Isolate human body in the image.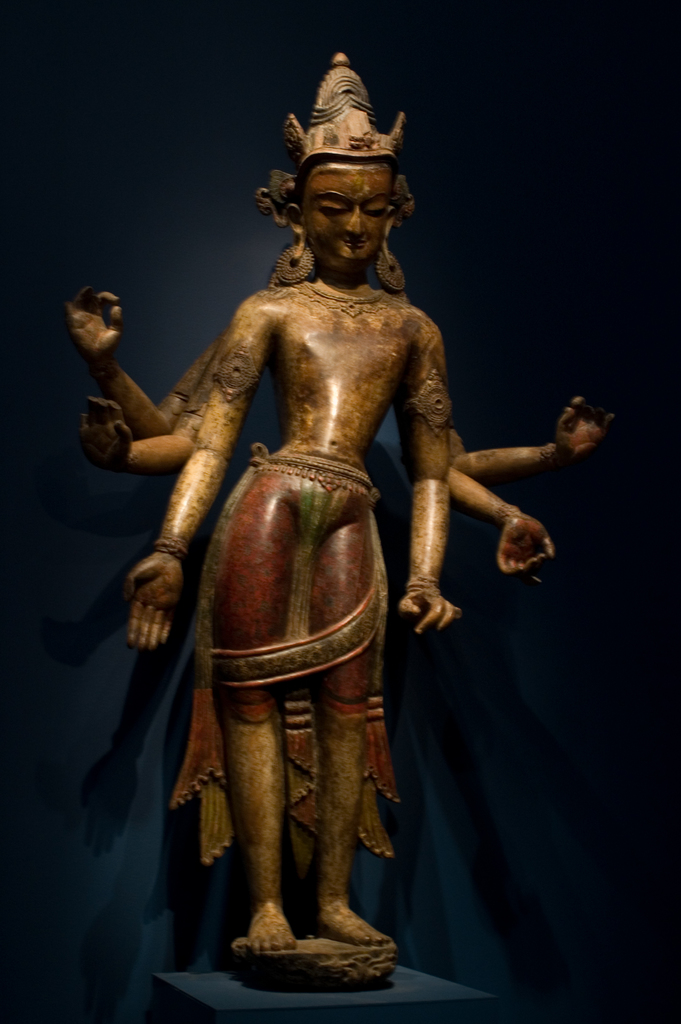
Isolated region: [x1=132, y1=94, x2=595, y2=963].
